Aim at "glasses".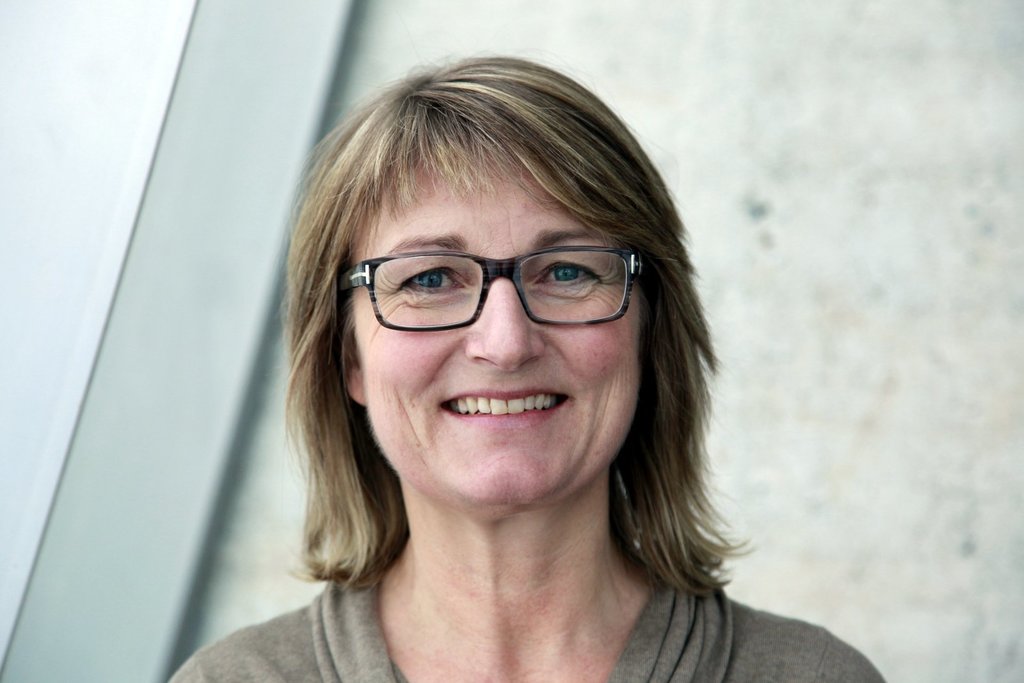
Aimed at detection(337, 237, 661, 347).
